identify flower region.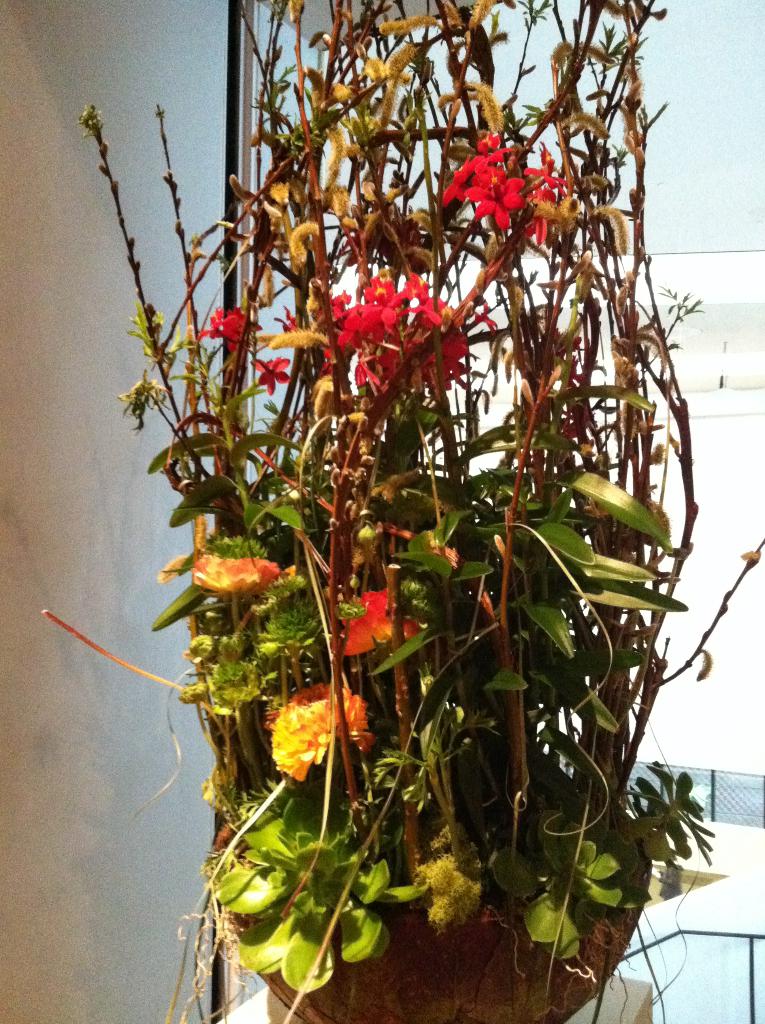
Region: l=264, t=689, r=343, b=787.
